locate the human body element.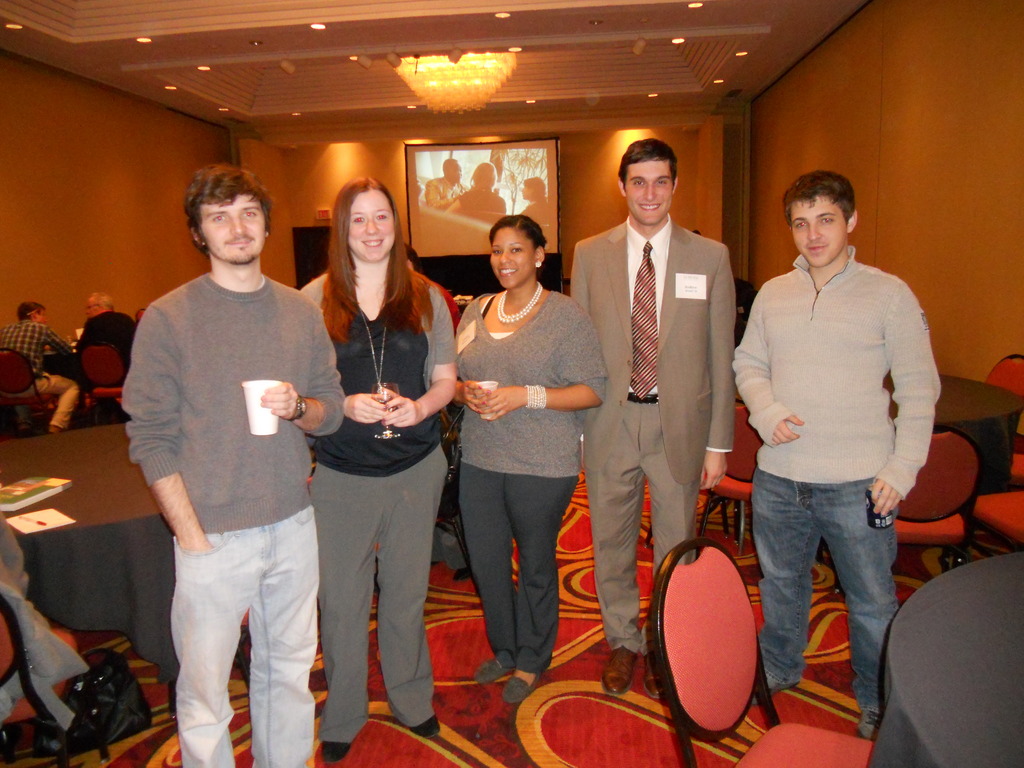
Element bbox: (left=0, top=317, right=86, bottom=434).
